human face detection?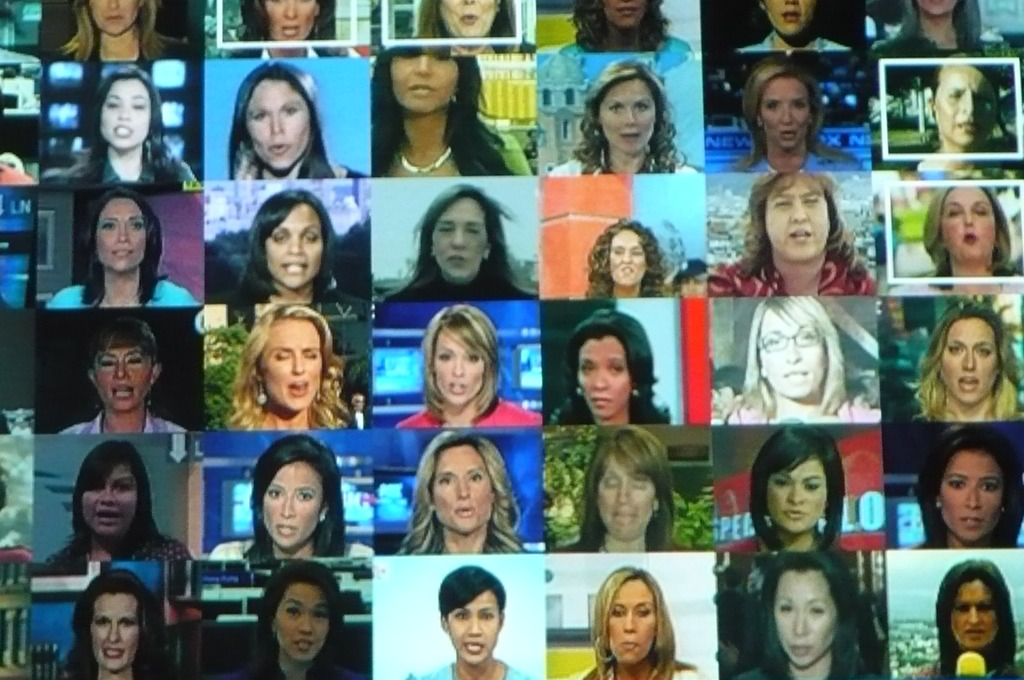
[x1=936, y1=310, x2=1003, y2=403]
